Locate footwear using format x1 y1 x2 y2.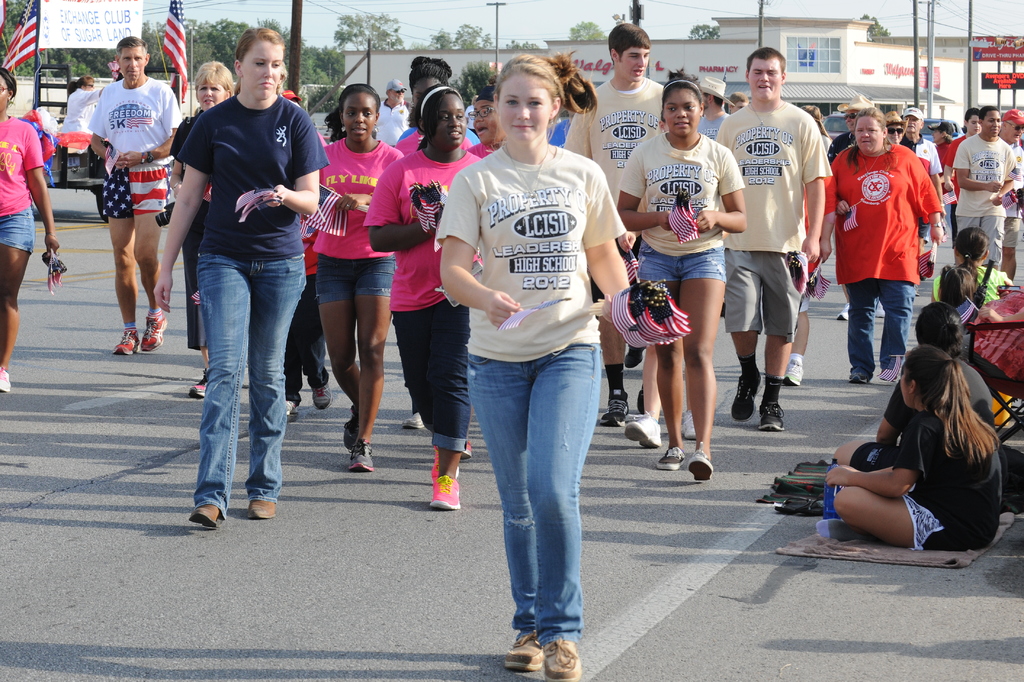
312 386 332 412.
